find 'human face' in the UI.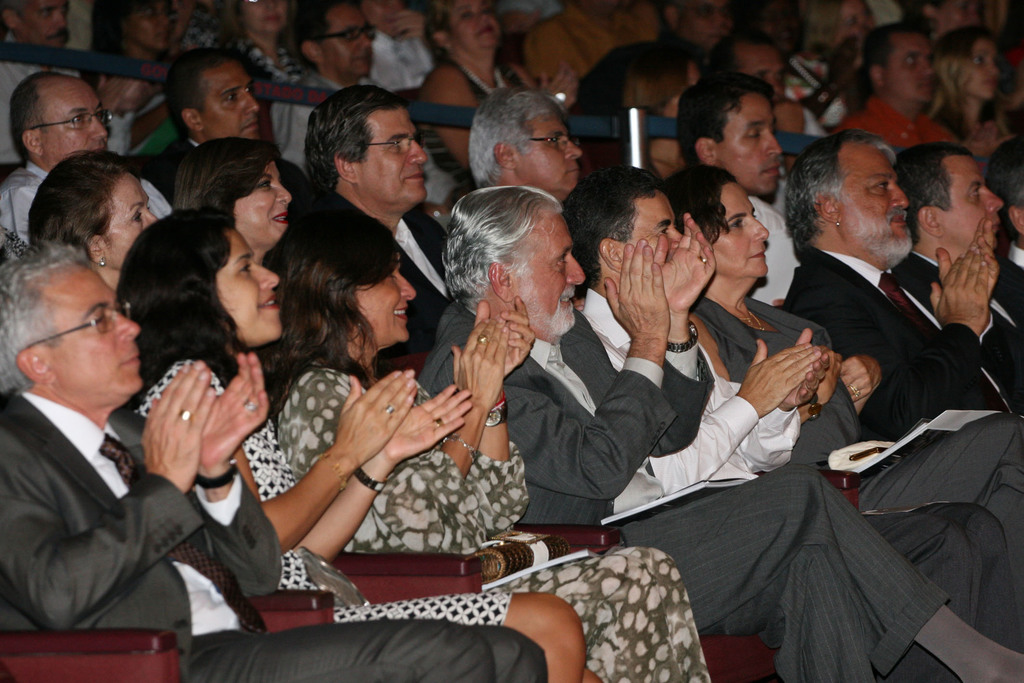
UI element at BBox(131, 1, 175, 51).
